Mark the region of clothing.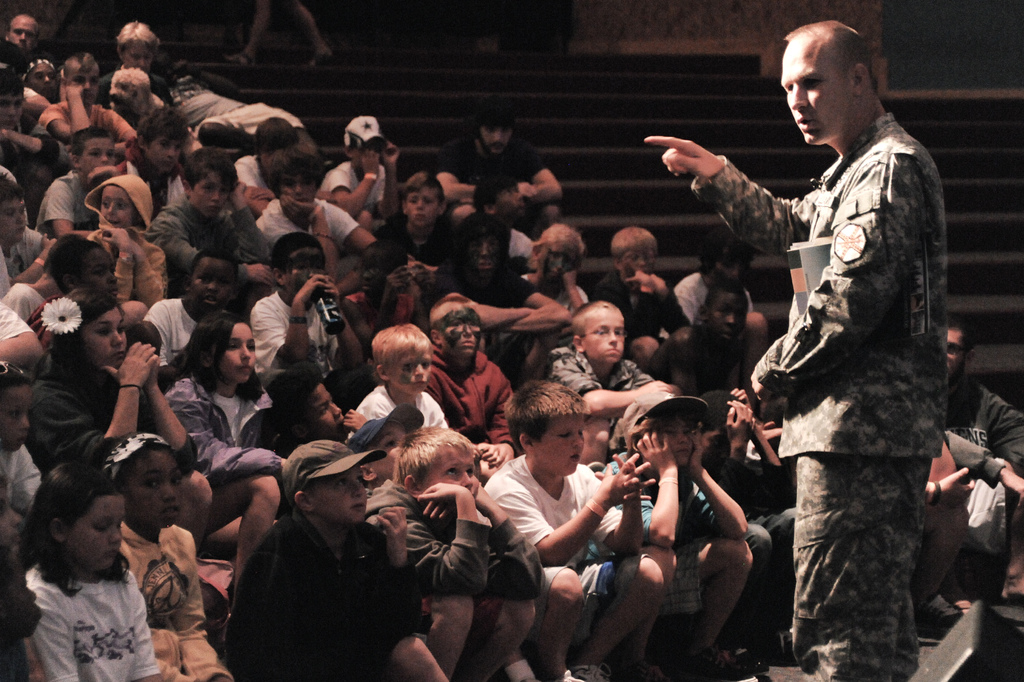
Region: [left=593, top=266, right=684, bottom=343].
